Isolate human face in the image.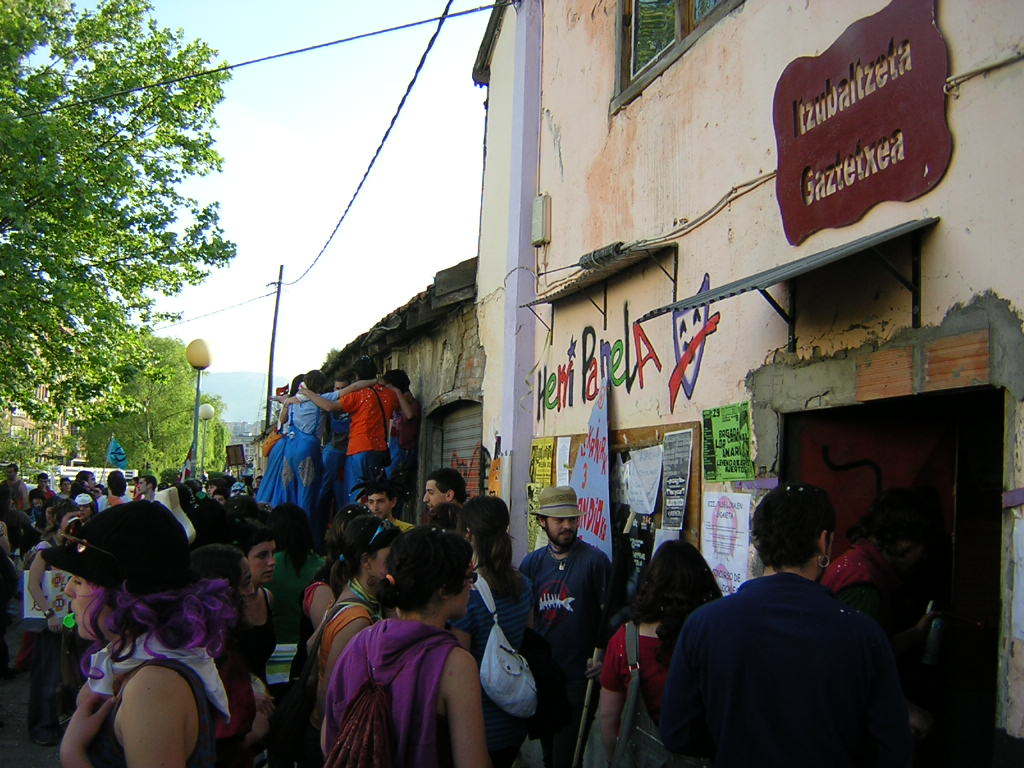
Isolated region: [81, 505, 95, 516].
